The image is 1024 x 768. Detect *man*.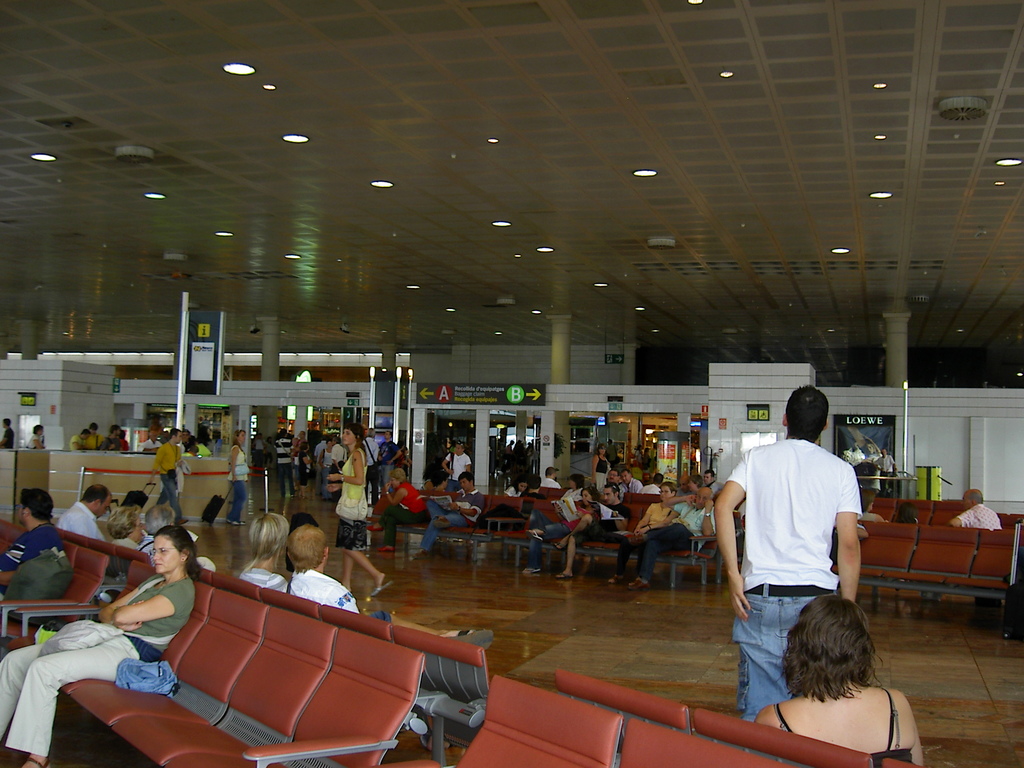
Detection: BBox(411, 476, 492, 557).
